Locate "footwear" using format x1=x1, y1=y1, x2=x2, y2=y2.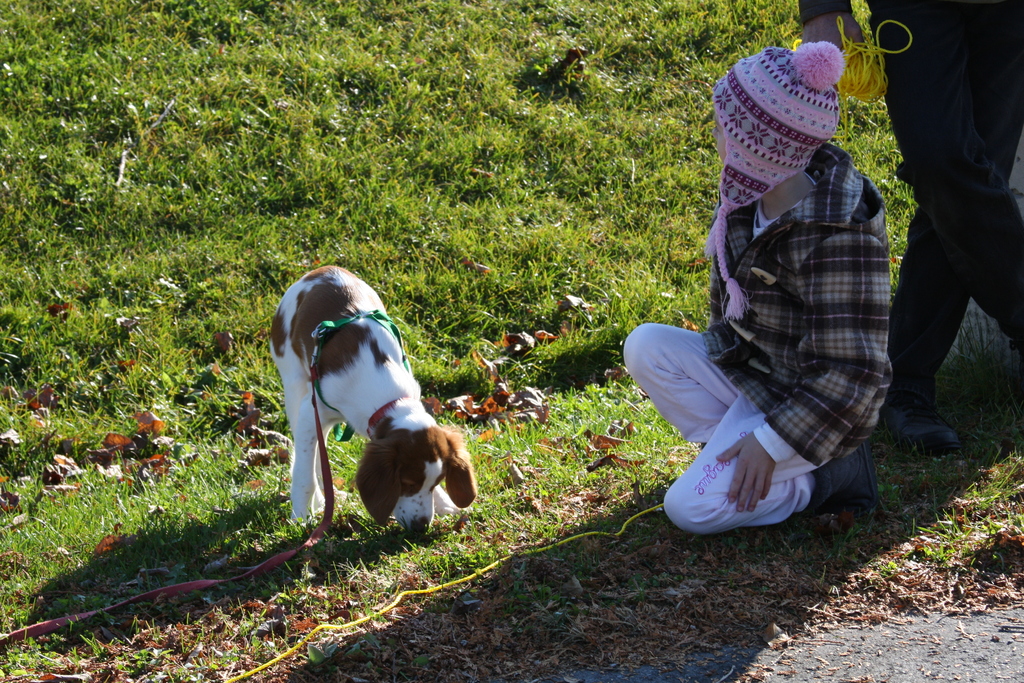
x1=879, y1=377, x2=961, y2=451.
